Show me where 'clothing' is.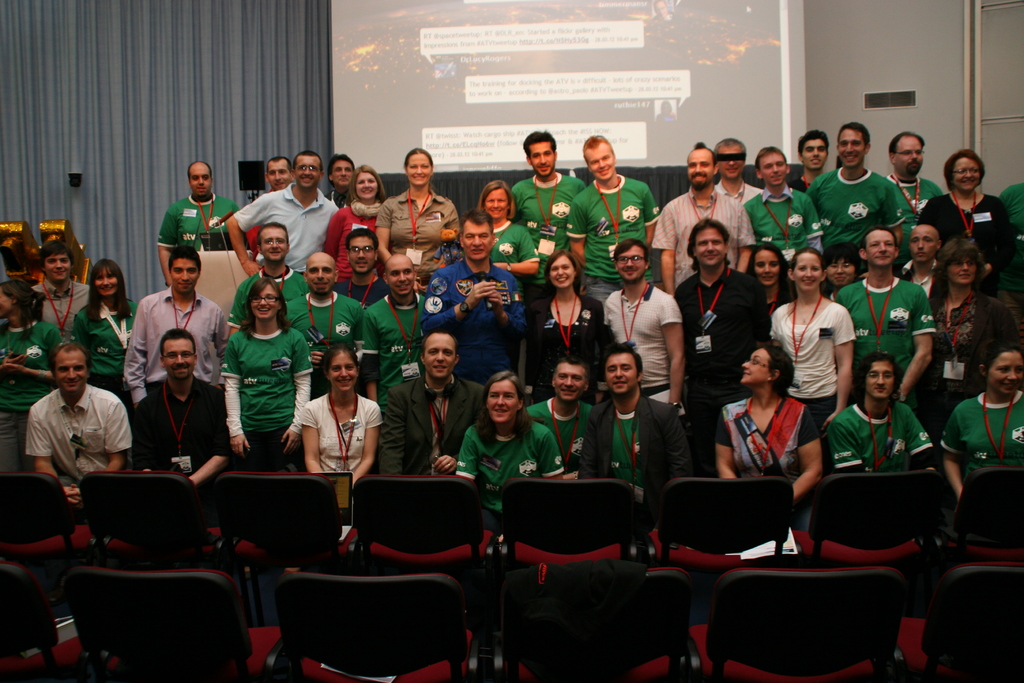
'clothing' is at 597/276/681/399.
